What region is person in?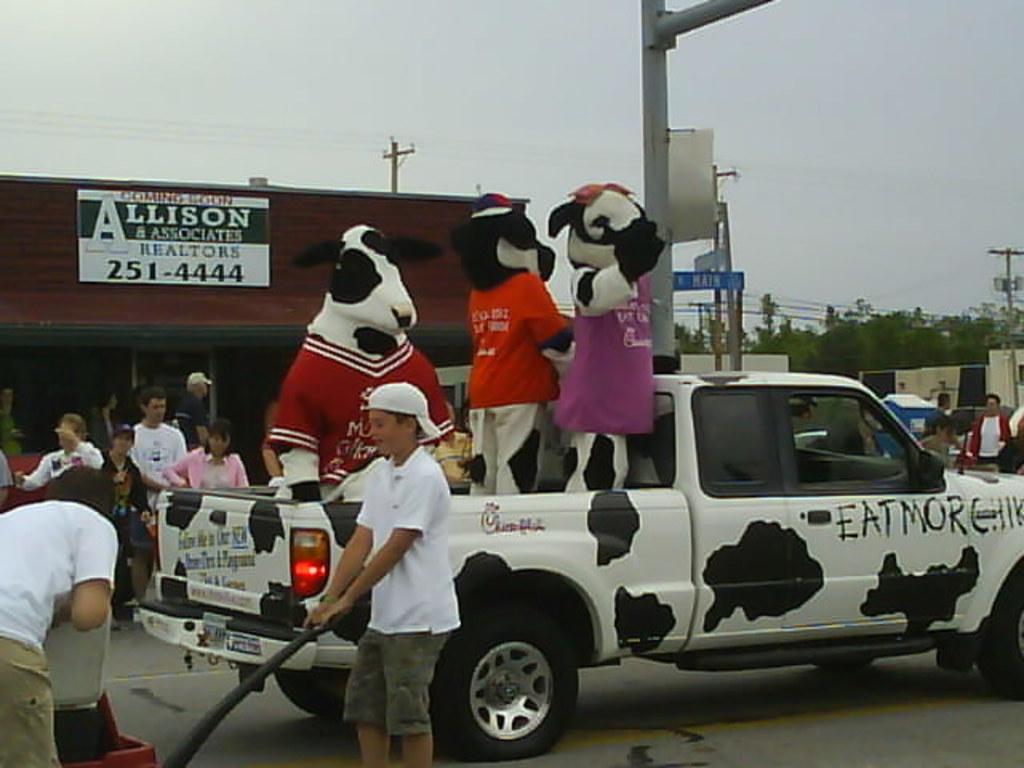
<region>928, 413, 949, 464</region>.
